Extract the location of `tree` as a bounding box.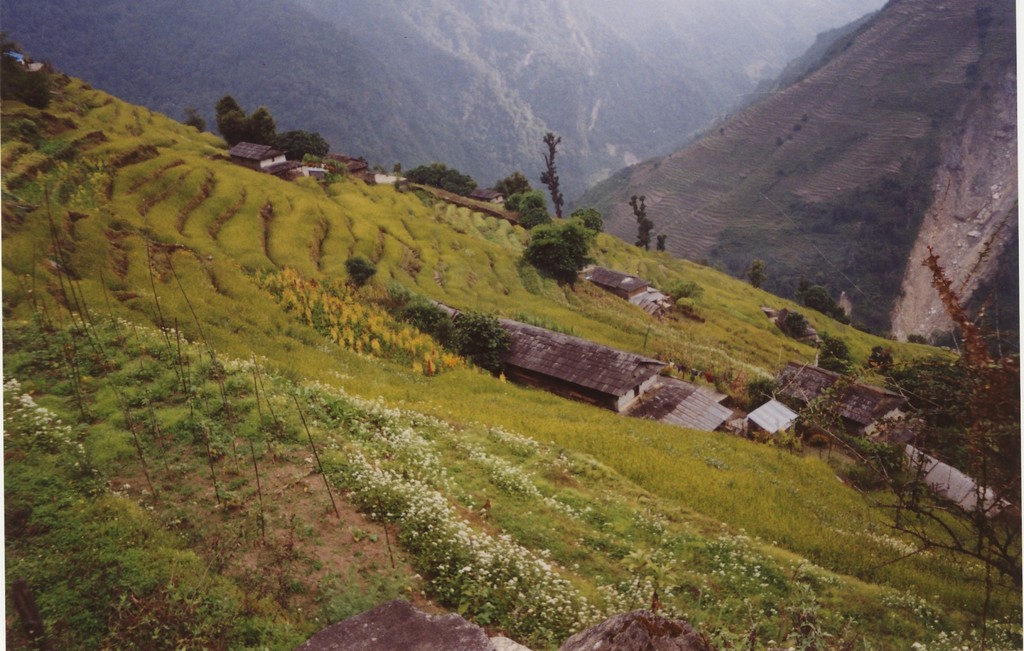
bbox=[627, 195, 652, 250].
